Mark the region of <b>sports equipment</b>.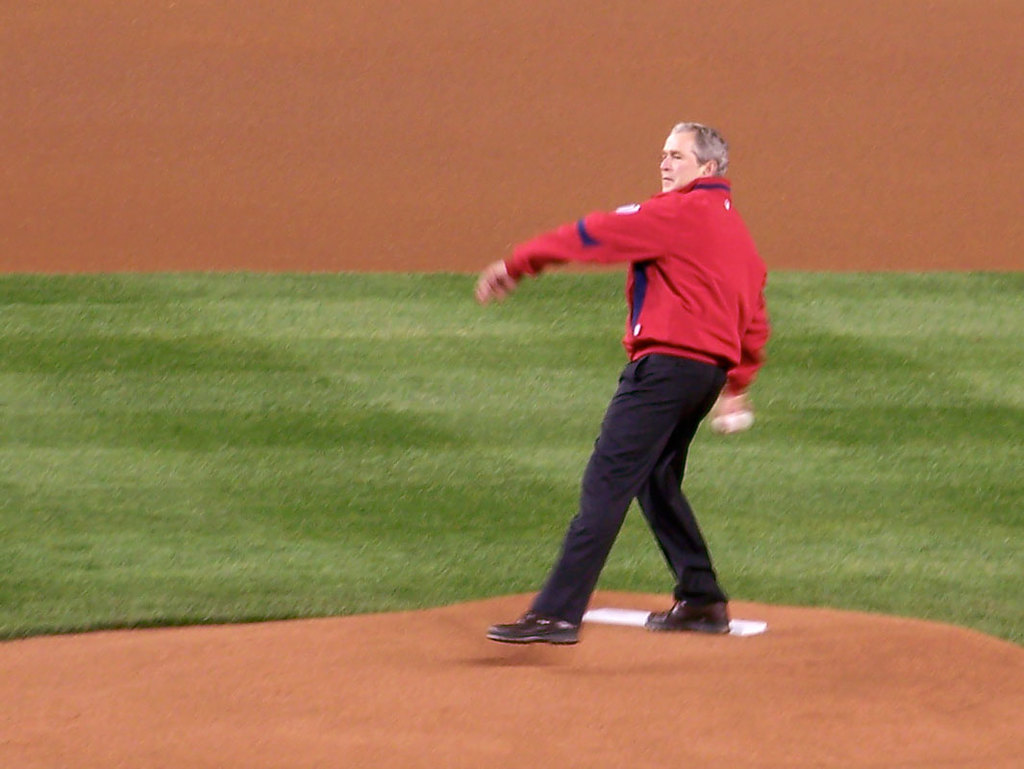
Region: box(646, 600, 733, 630).
